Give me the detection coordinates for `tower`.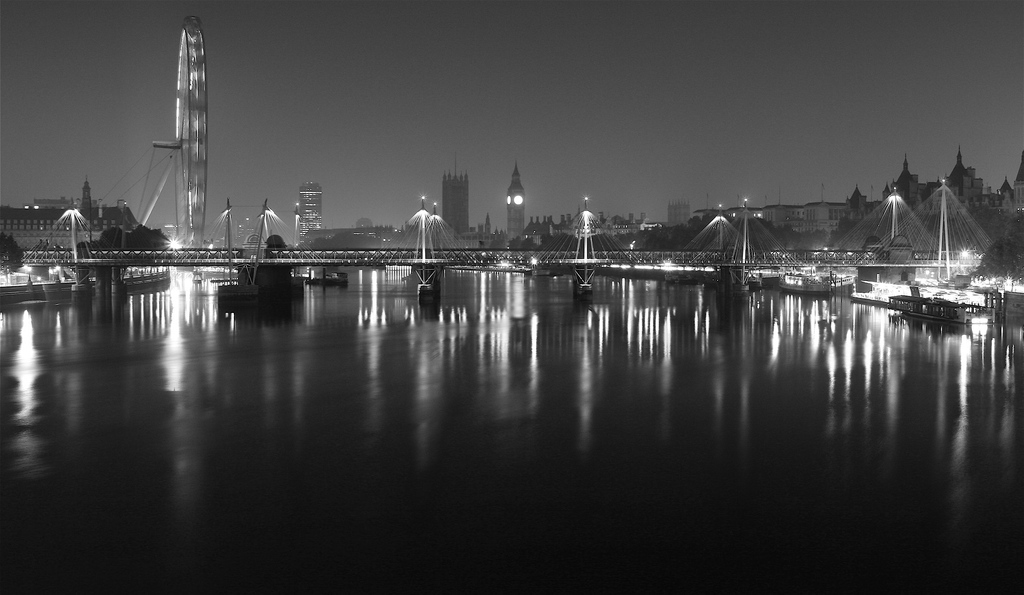
box=[440, 156, 474, 235].
